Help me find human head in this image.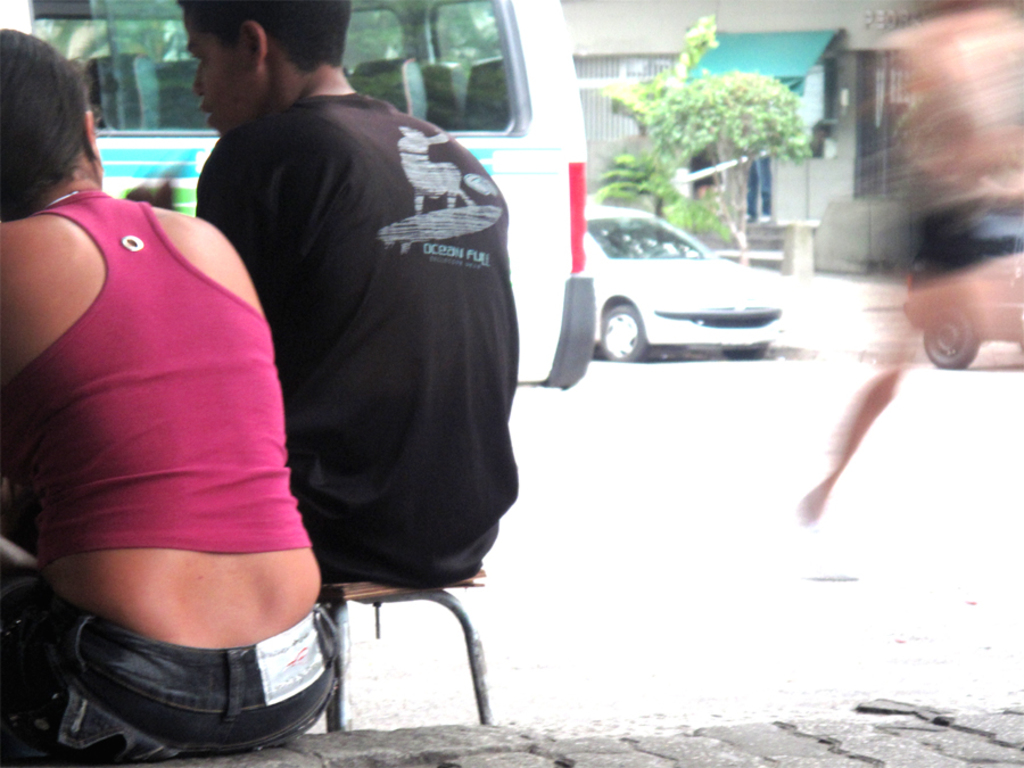
Found it: (x1=187, y1=0, x2=352, y2=138).
